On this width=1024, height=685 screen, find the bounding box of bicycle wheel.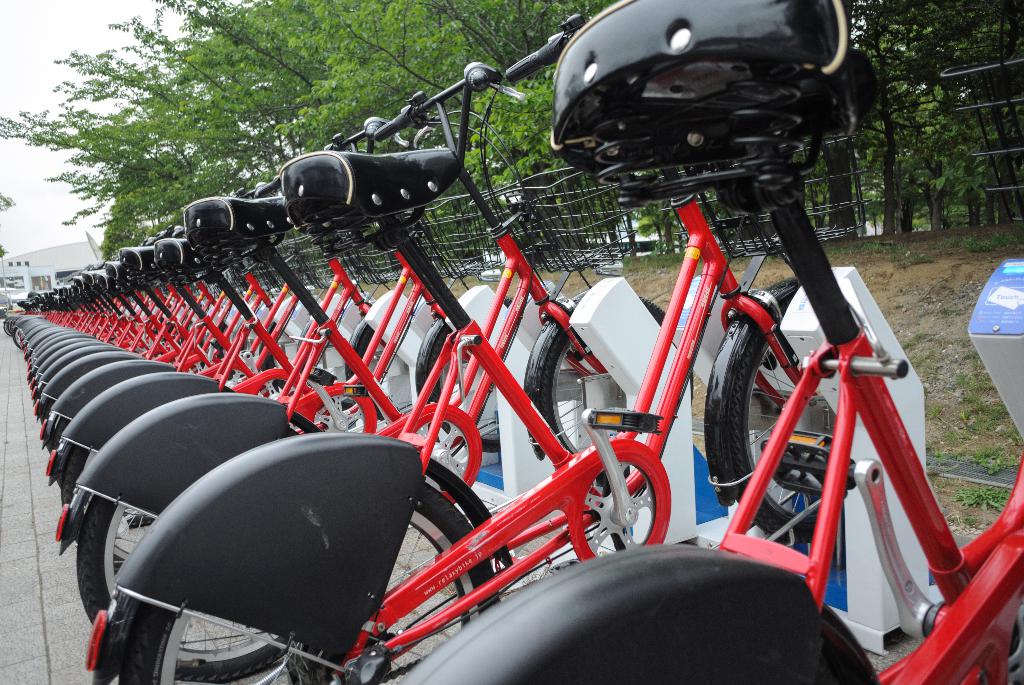
Bounding box: detection(120, 479, 504, 684).
